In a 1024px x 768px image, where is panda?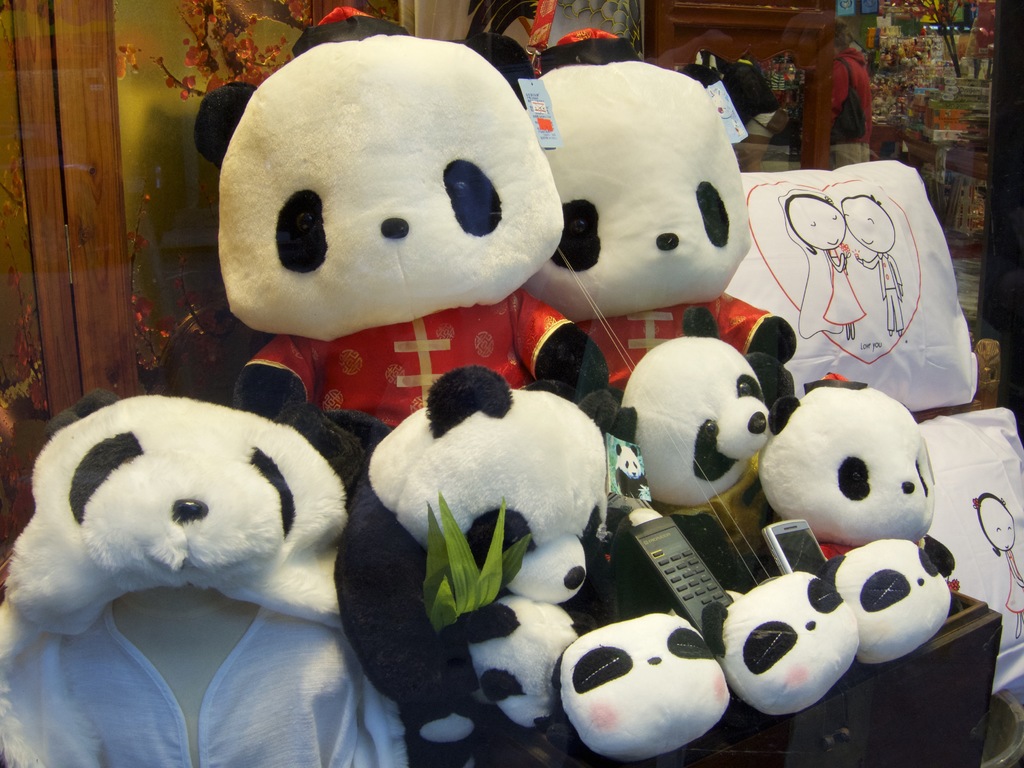
Rect(759, 380, 948, 664).
